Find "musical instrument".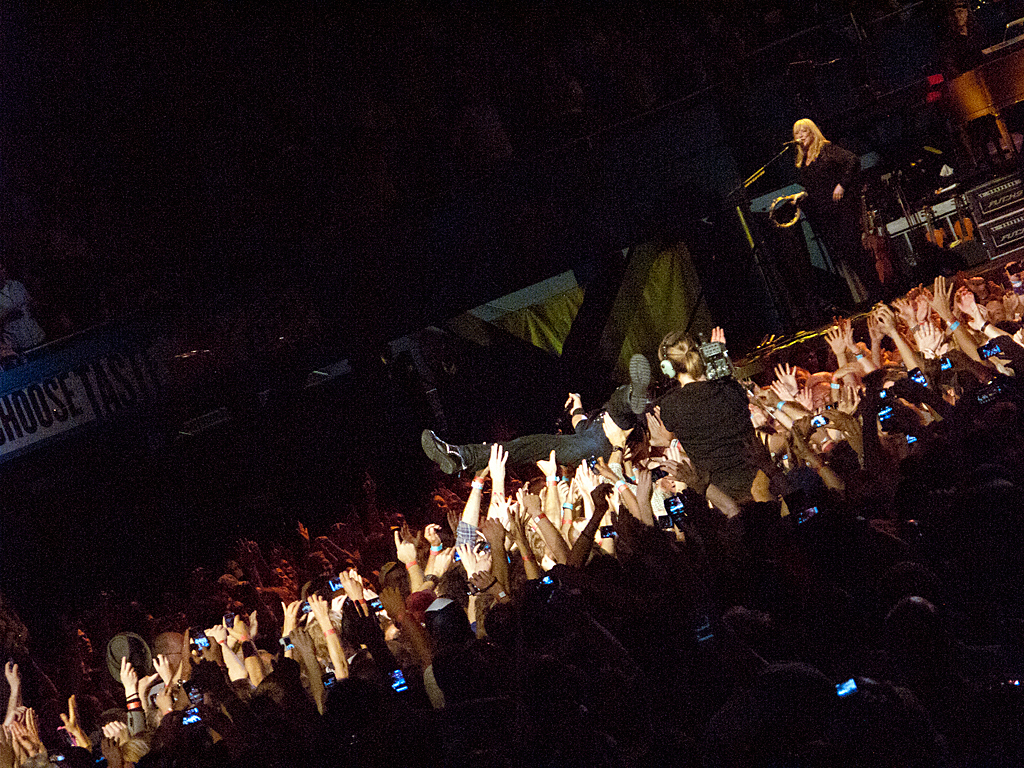
bbox(915, 199, 958, 280).
